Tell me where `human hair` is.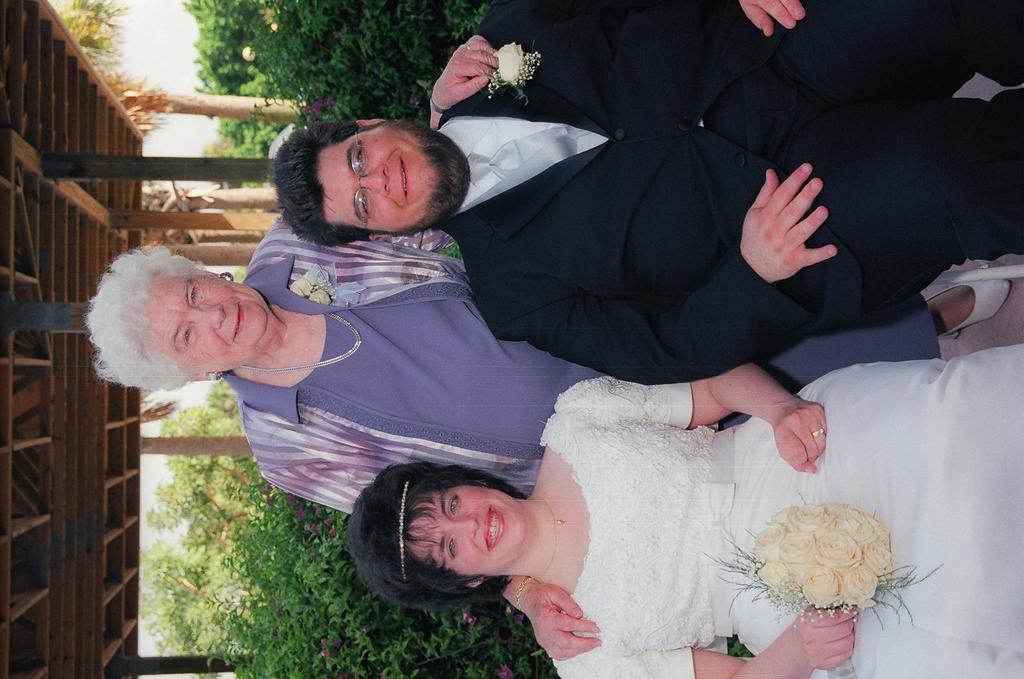
`human hair` is at 365, 469, 535, 607.
